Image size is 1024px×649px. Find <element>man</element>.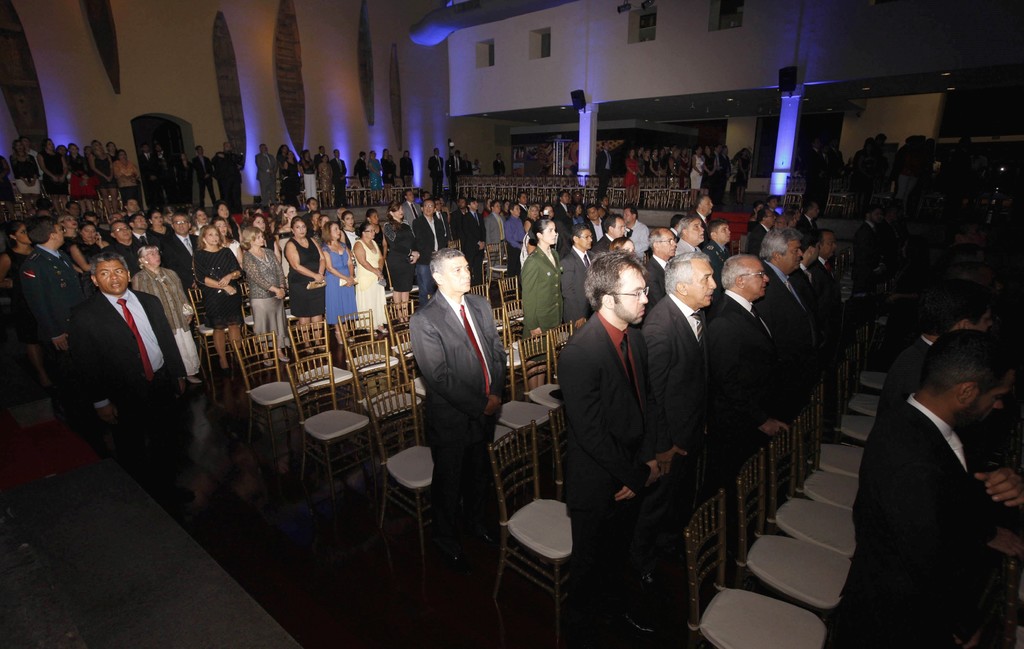
select_region(692, 196, 716, 251).
